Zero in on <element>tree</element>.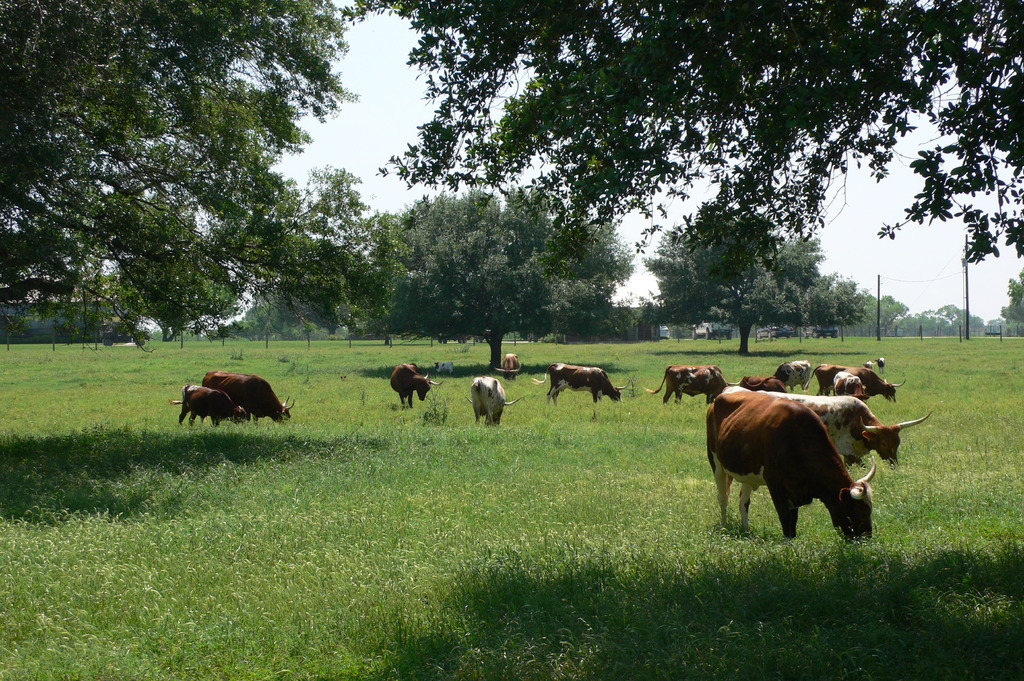
Zeroed in: 348 186 637 371.
